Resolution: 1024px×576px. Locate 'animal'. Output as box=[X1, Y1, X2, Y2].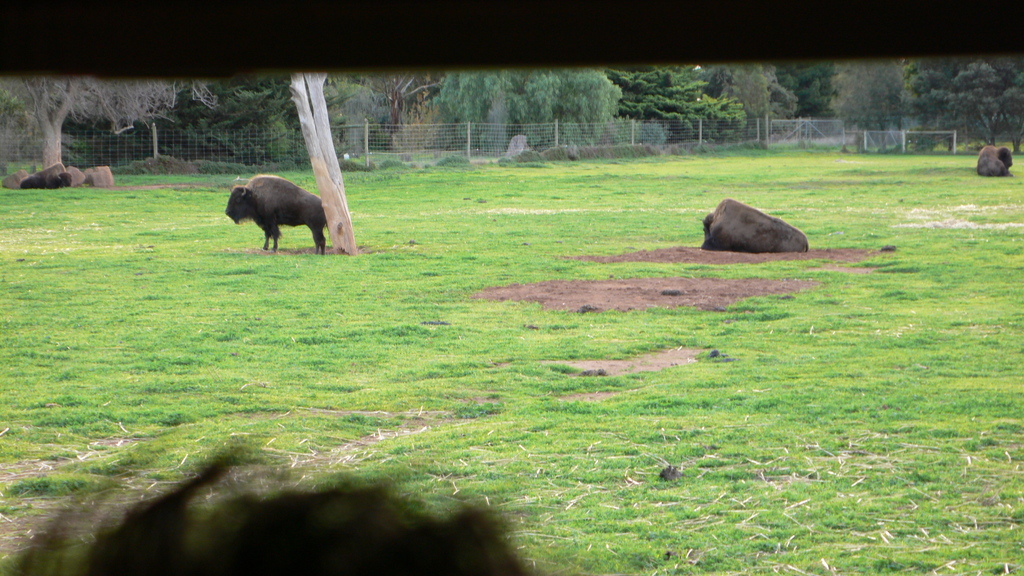
box=[976, 146, 1012, 175].
